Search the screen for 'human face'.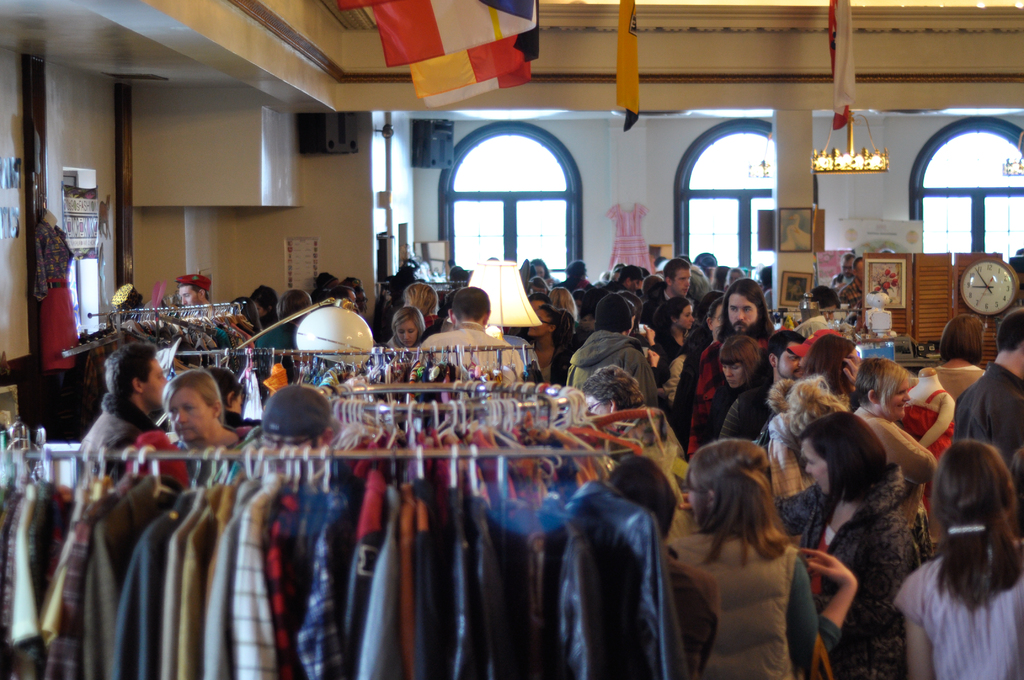
Found at {"left": 668, "top": 268, "right": 690, "bottom": 298}.
